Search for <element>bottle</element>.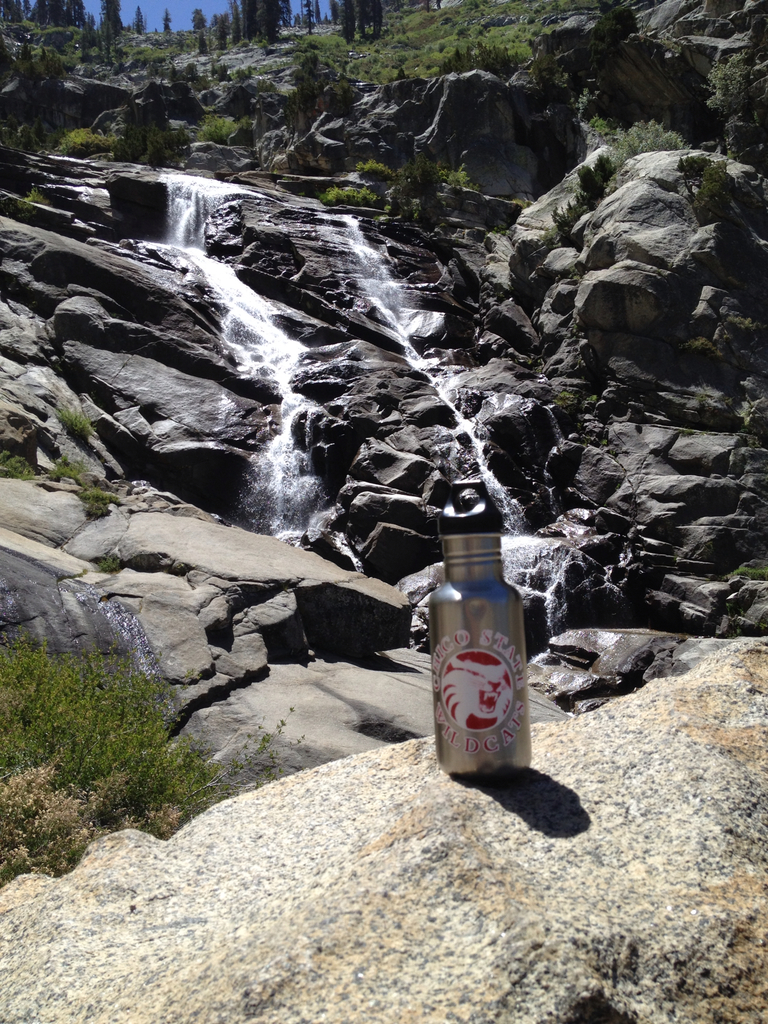
Found at x1=419 y1=471 x2=531 y2=779.
